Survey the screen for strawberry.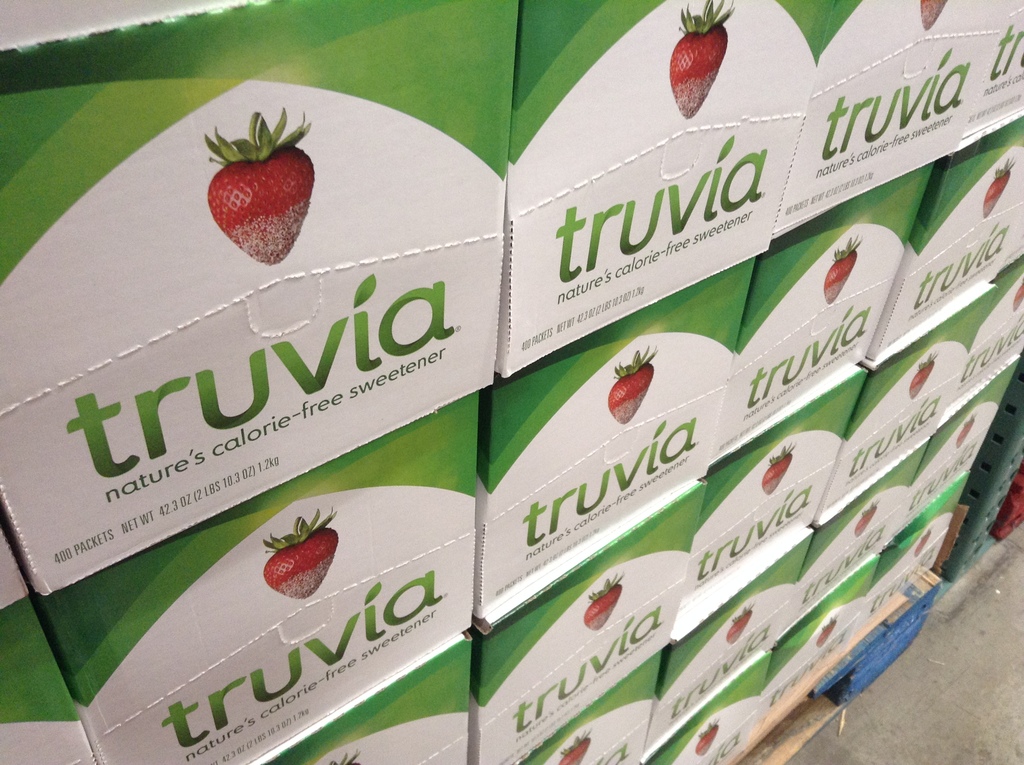
Survey found: 913, 534, 925, 556.
